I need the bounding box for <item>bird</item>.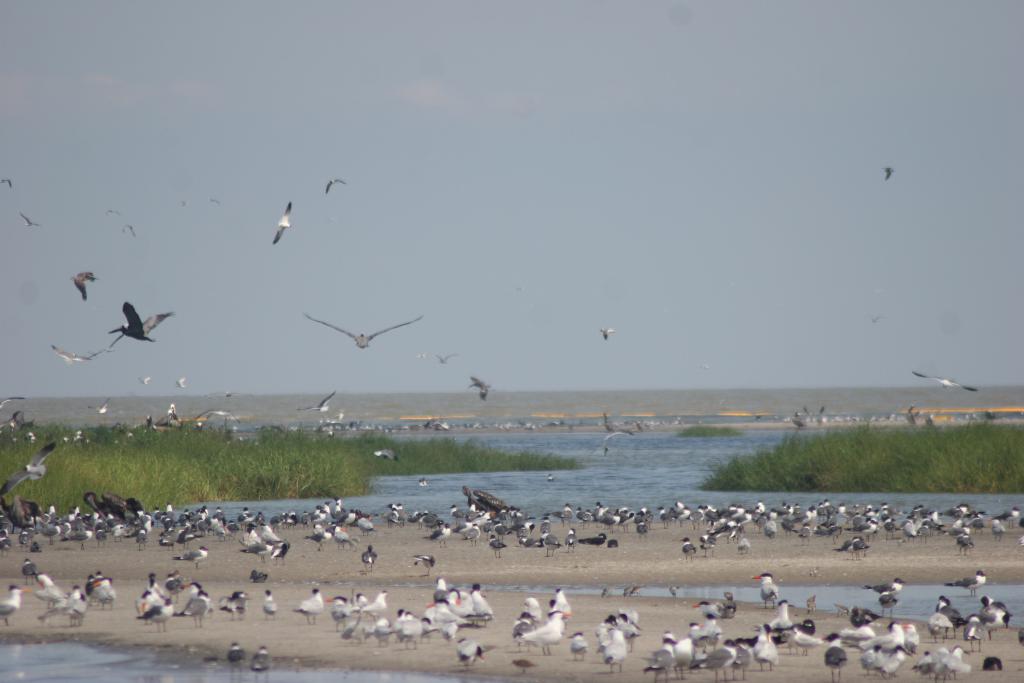
Here it is: BBox(465, 375, 494, 406).
